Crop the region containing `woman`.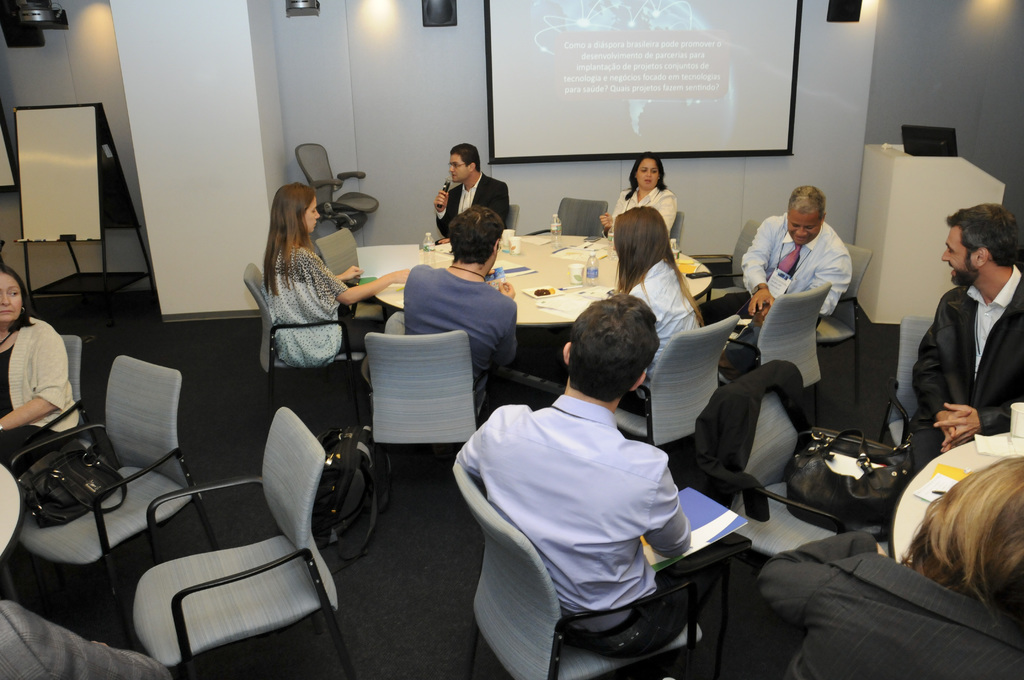
Crop region: <bbox>764, 455, 1023, 679</bbox>.
